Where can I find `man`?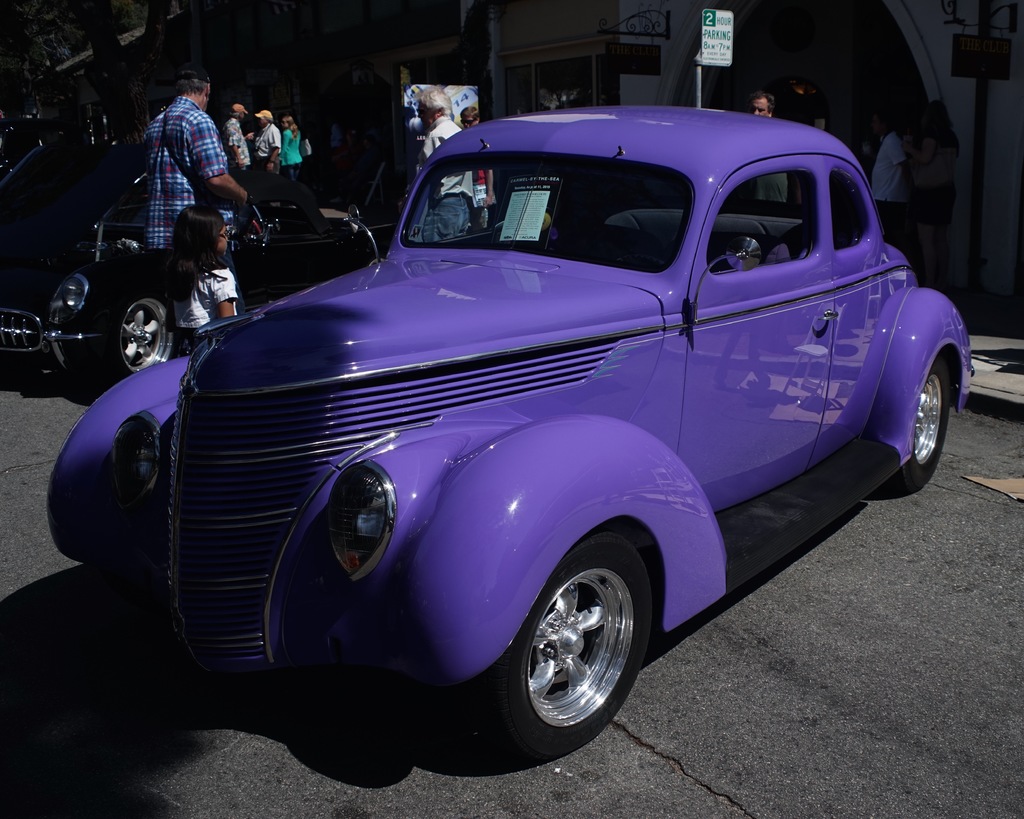
You can find it at 221:99:254:195.
